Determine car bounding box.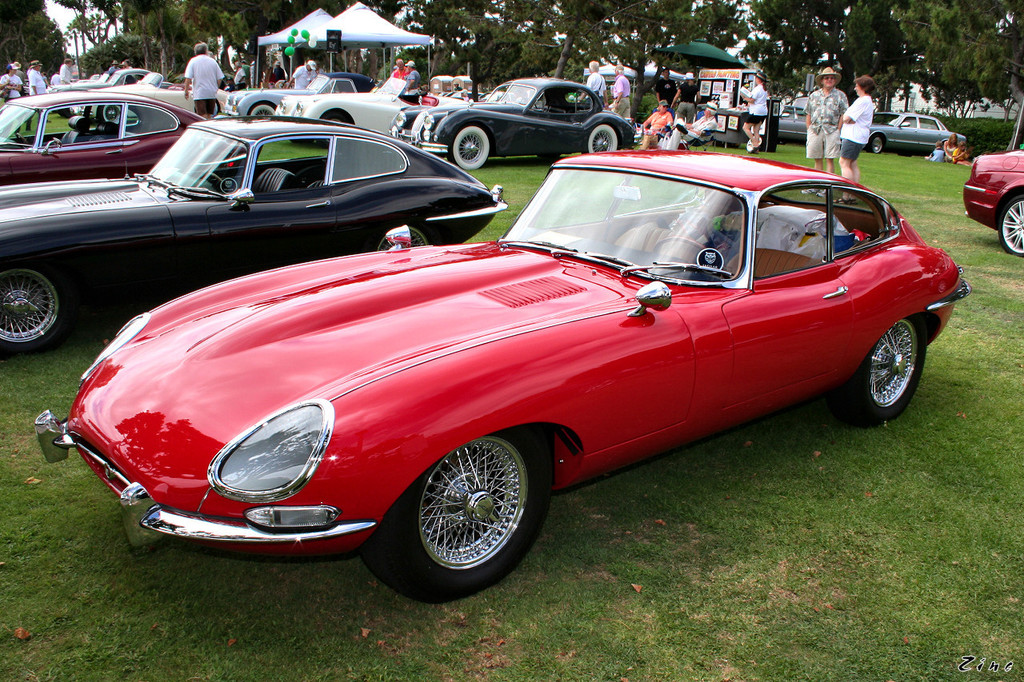
Determined: Rect(0, 114, 507, 353).
